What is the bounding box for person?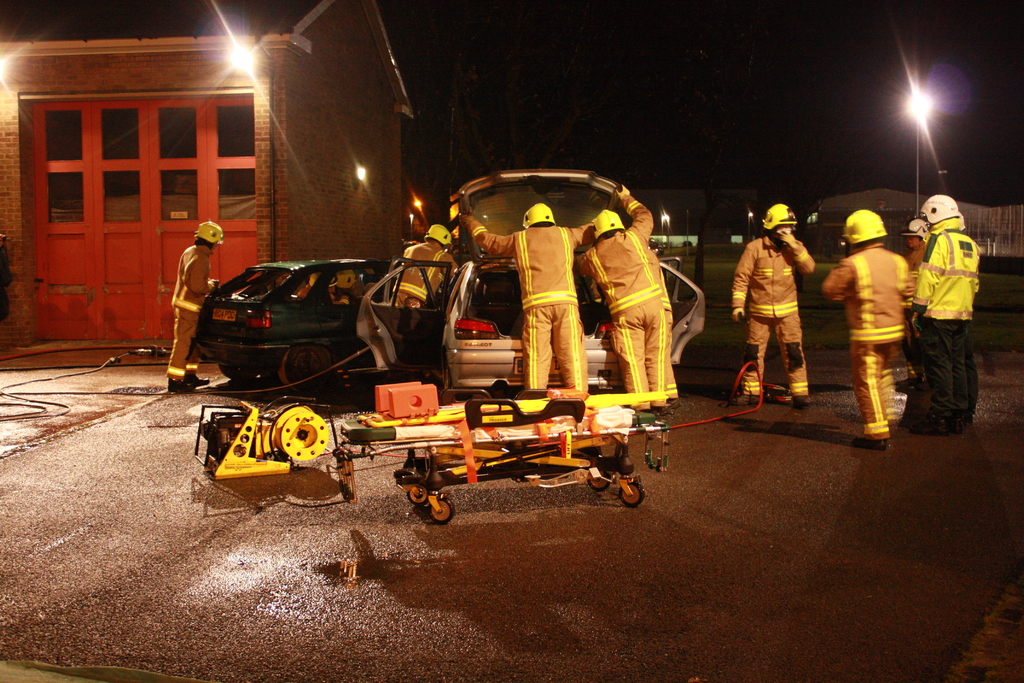
pyautogui.locateOnScreen(733, 204, 817, 404).
